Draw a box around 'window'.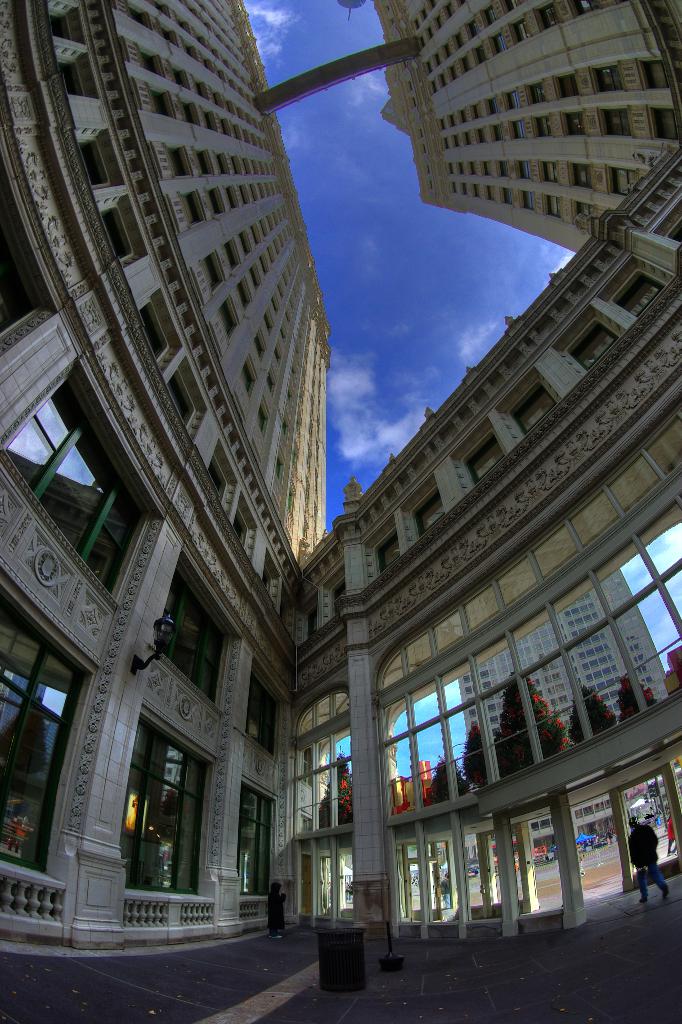
(left=238, top=778, right=282, bottom=890).
